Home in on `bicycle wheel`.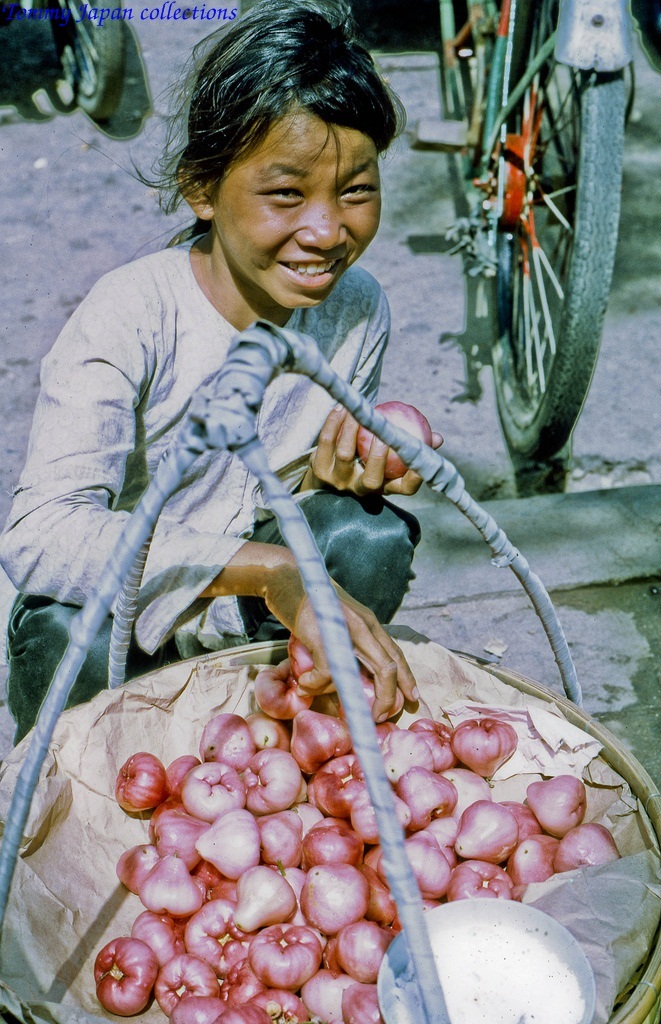
Homed in at bbox(59, 0, 126, 112).
